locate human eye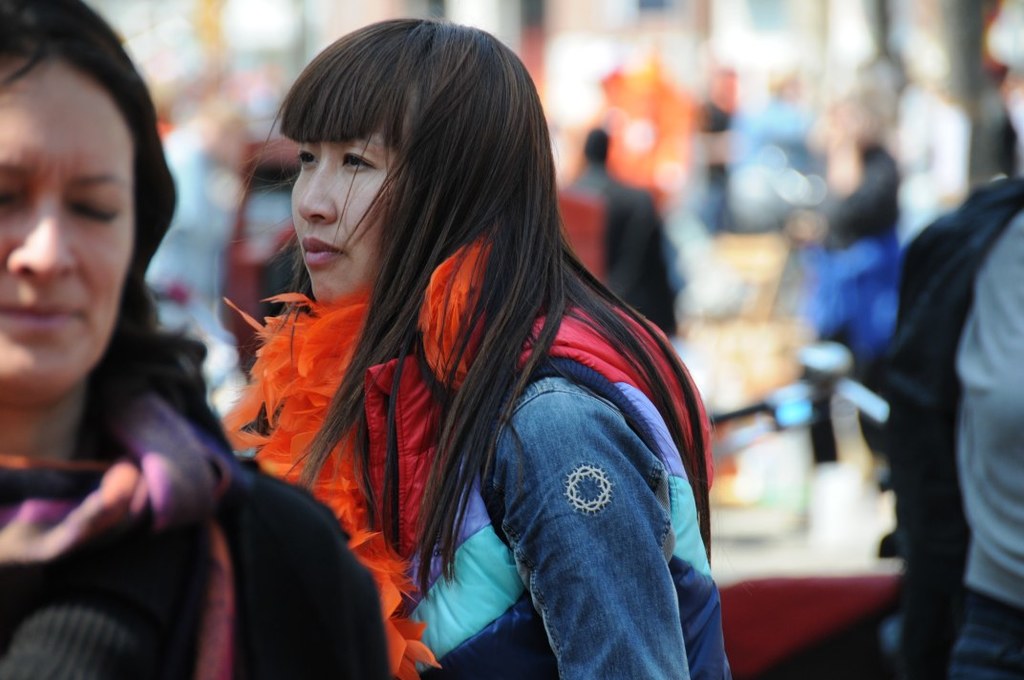
Rect(296, 143, 322, 170)
